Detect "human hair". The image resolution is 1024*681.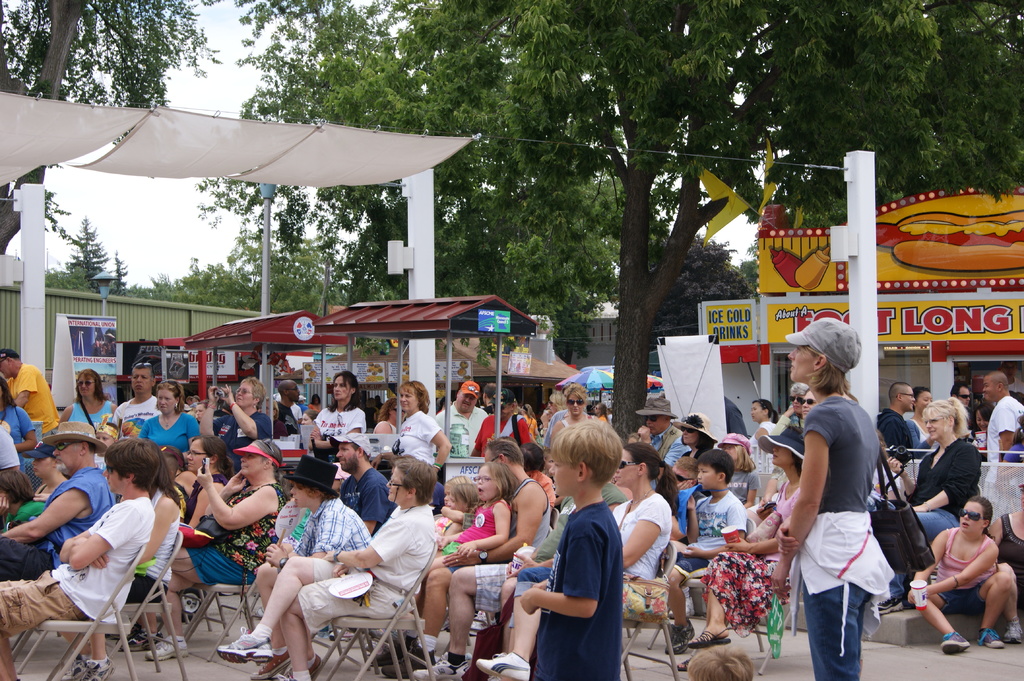
rect(490, 439, 519, 465).
